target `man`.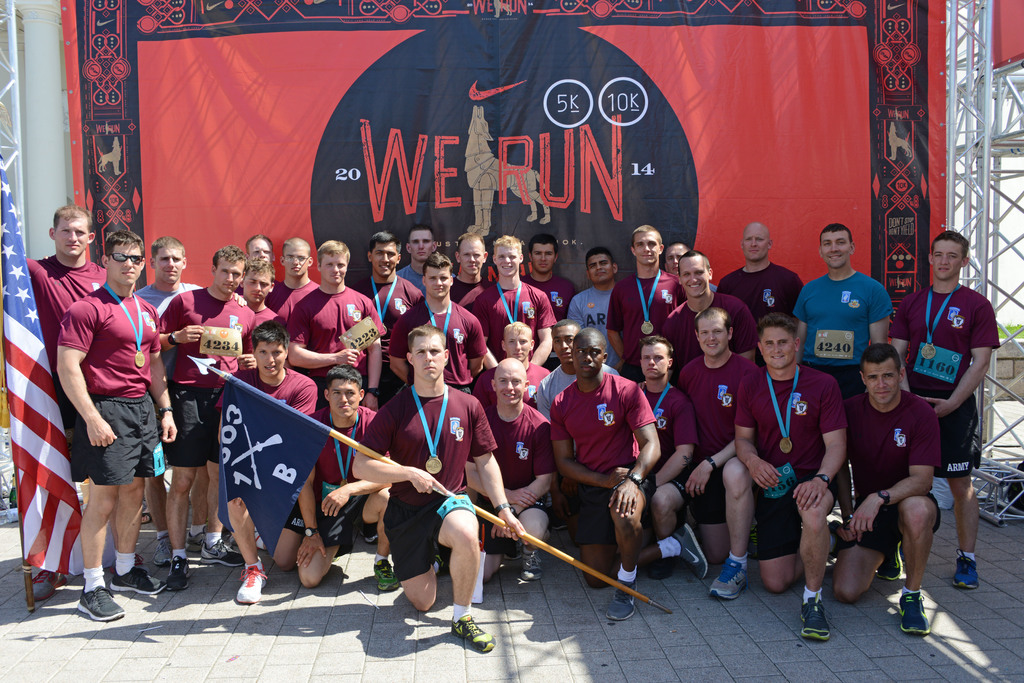
Target region: detection(446, 229, 493, 307).
